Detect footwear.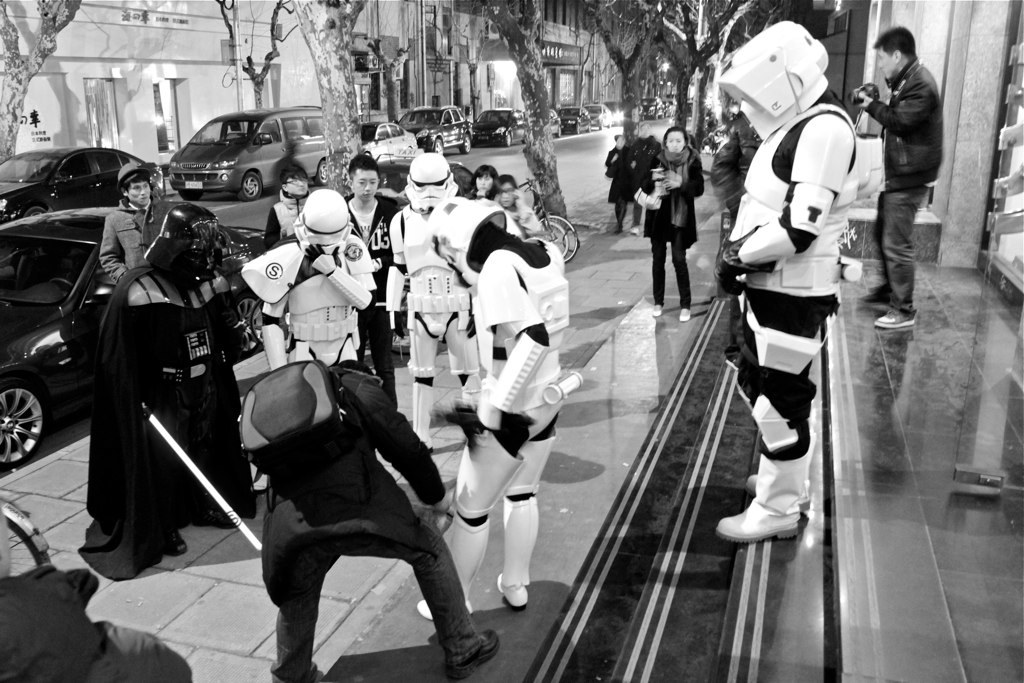
Detected at <bbox>679, 306, 698, 320</bbox>.
